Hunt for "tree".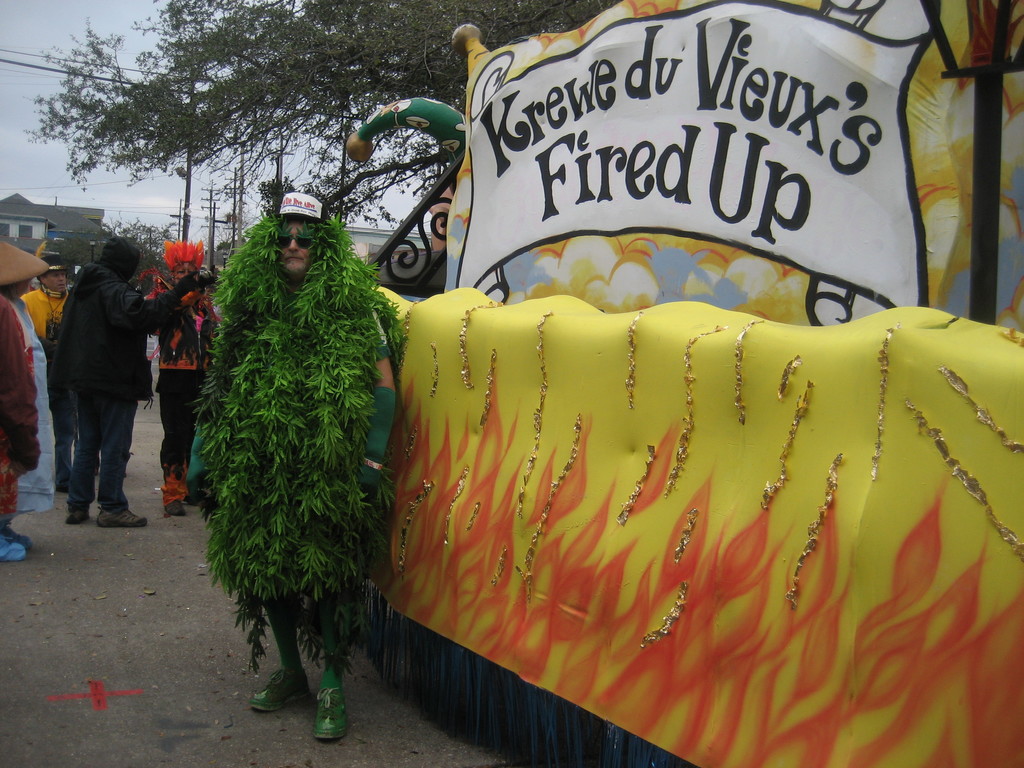
Hunted down at [102, 212, 189, 302].
